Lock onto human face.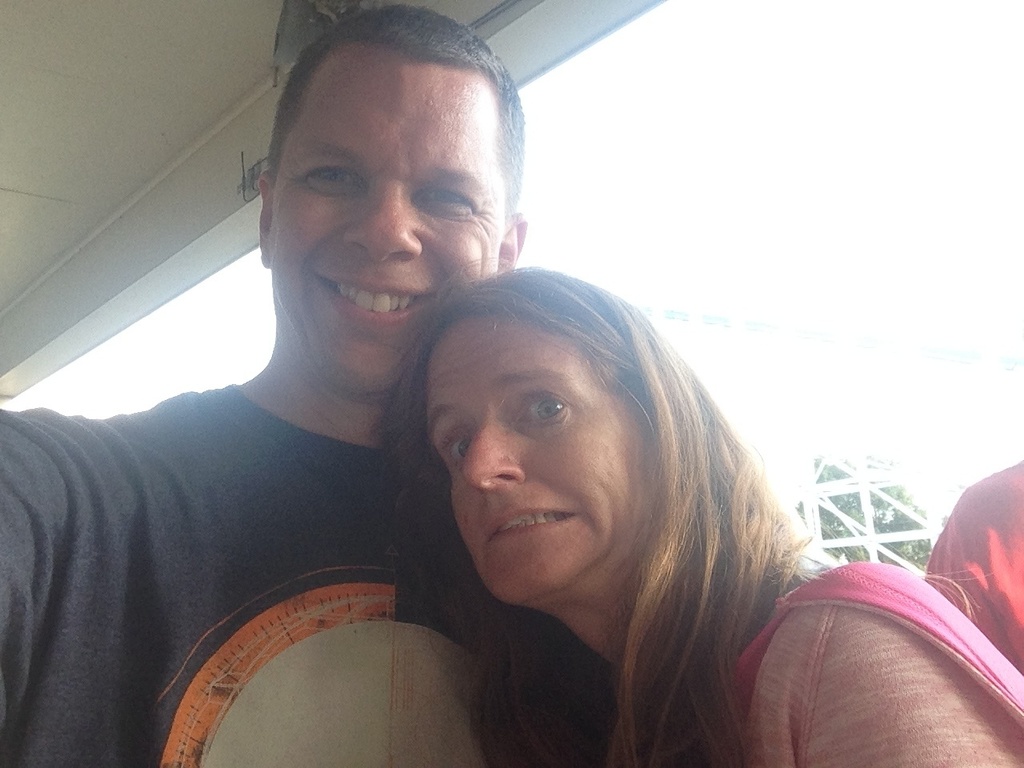
Locked: select_region(431, 325, 649, 602).
